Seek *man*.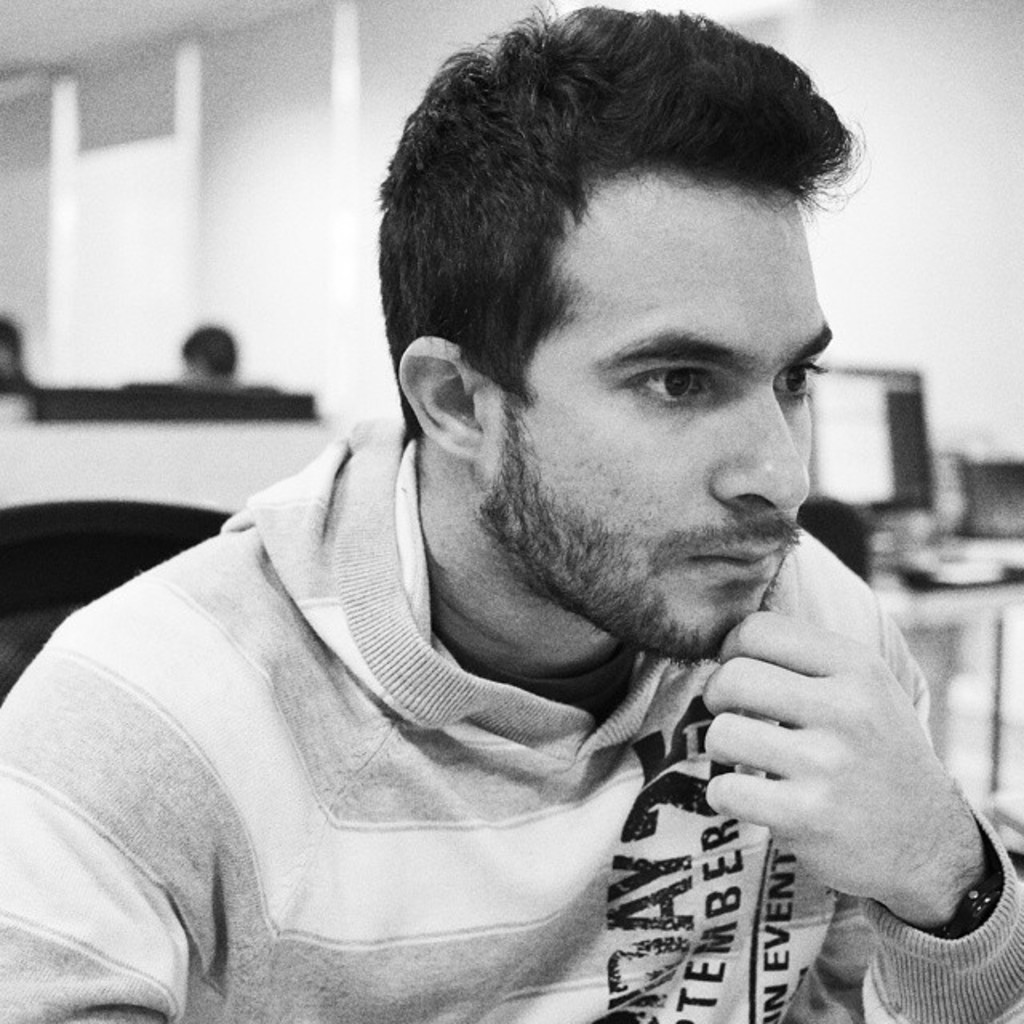
{"left": 11, "top": 26, "right": 1023, "bottom": 1014}.
